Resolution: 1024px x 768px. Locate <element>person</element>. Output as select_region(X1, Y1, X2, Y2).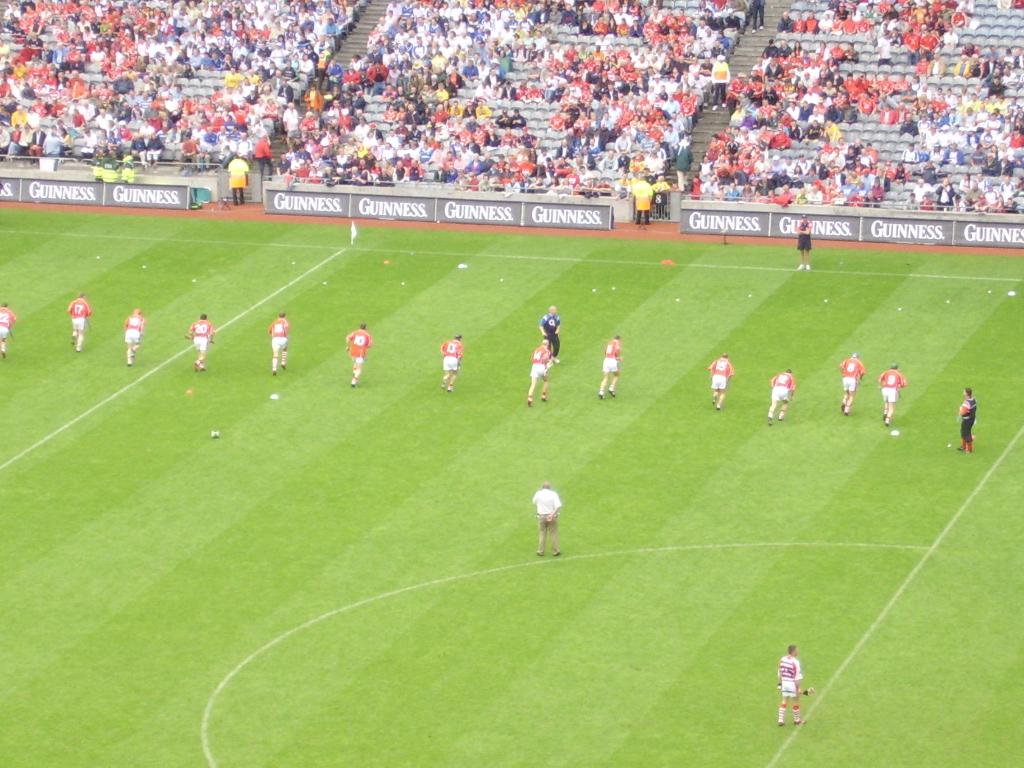
select_region(65, 292, 92, 353).
